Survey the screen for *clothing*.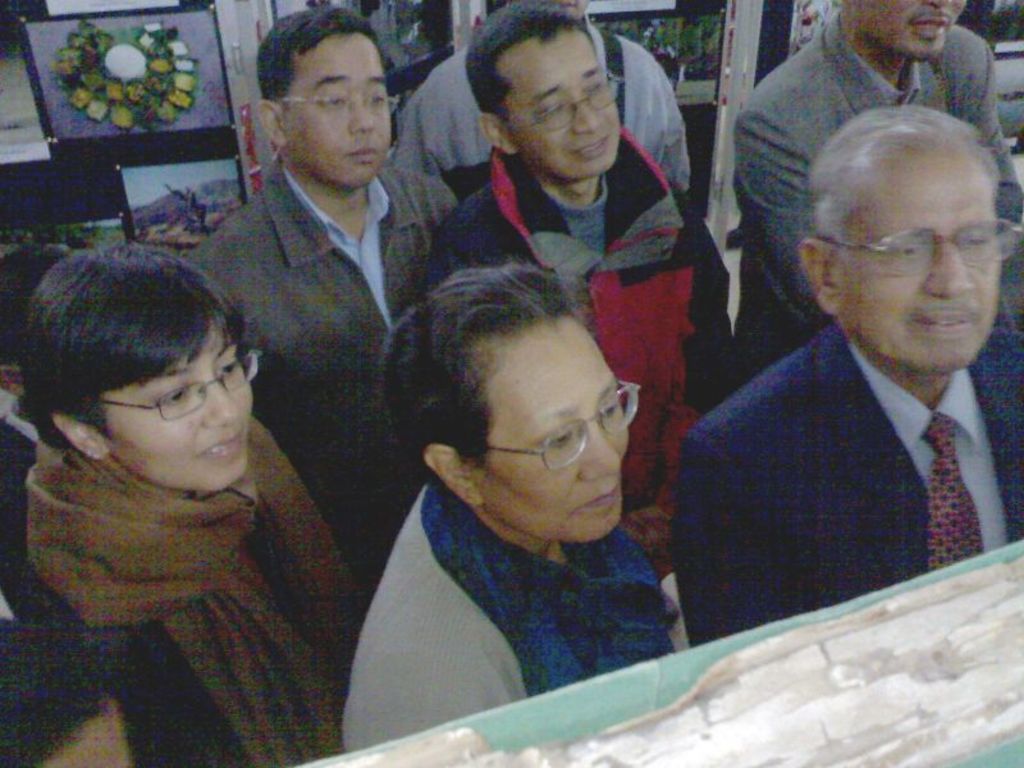
Survey found: select_region(182, 152, 454, 594).
